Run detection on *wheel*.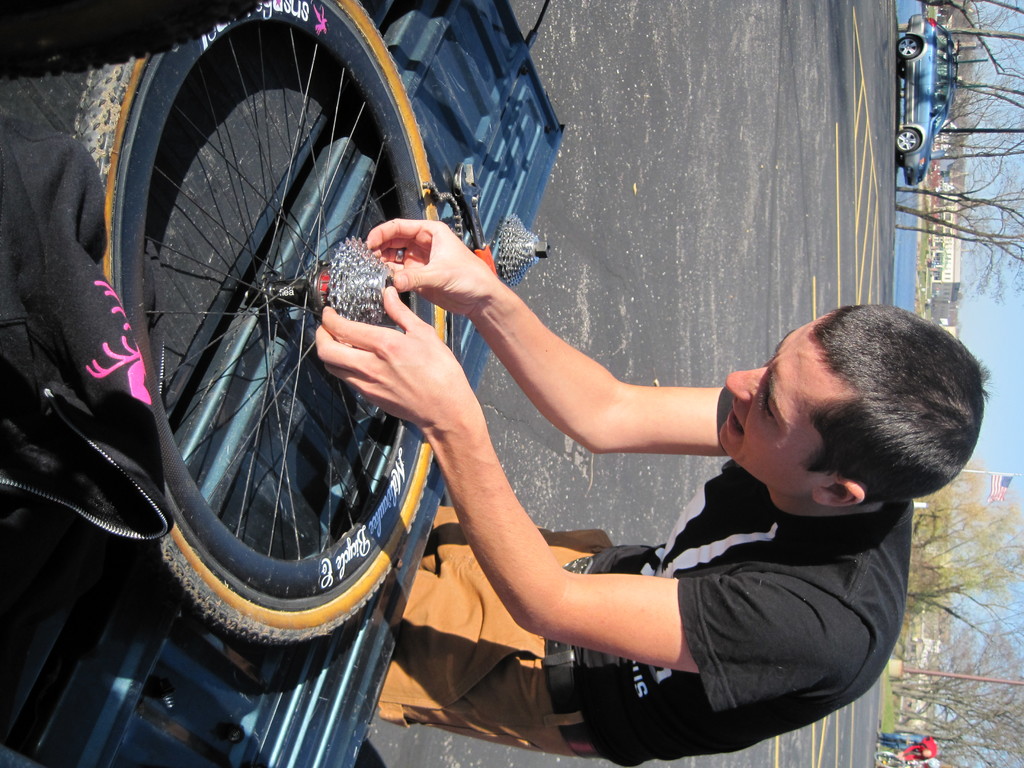
Result: [left=898, top=127, right=921, bottom=151].
